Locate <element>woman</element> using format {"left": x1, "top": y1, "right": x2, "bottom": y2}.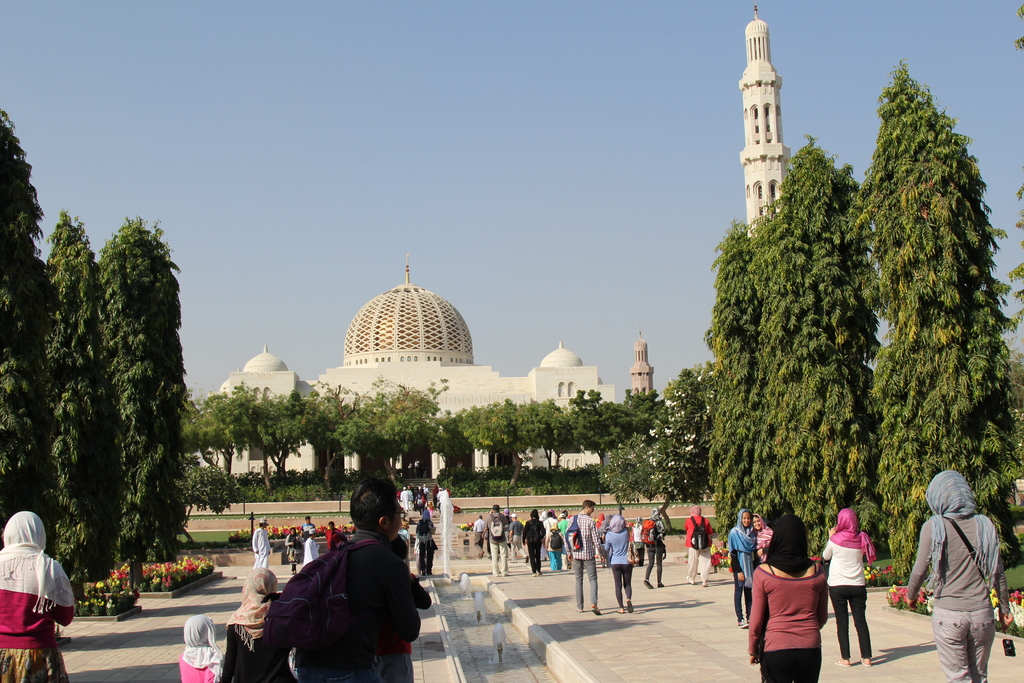
{"left": 753, "top": 513, "right": 776, "bottom": 561}.
